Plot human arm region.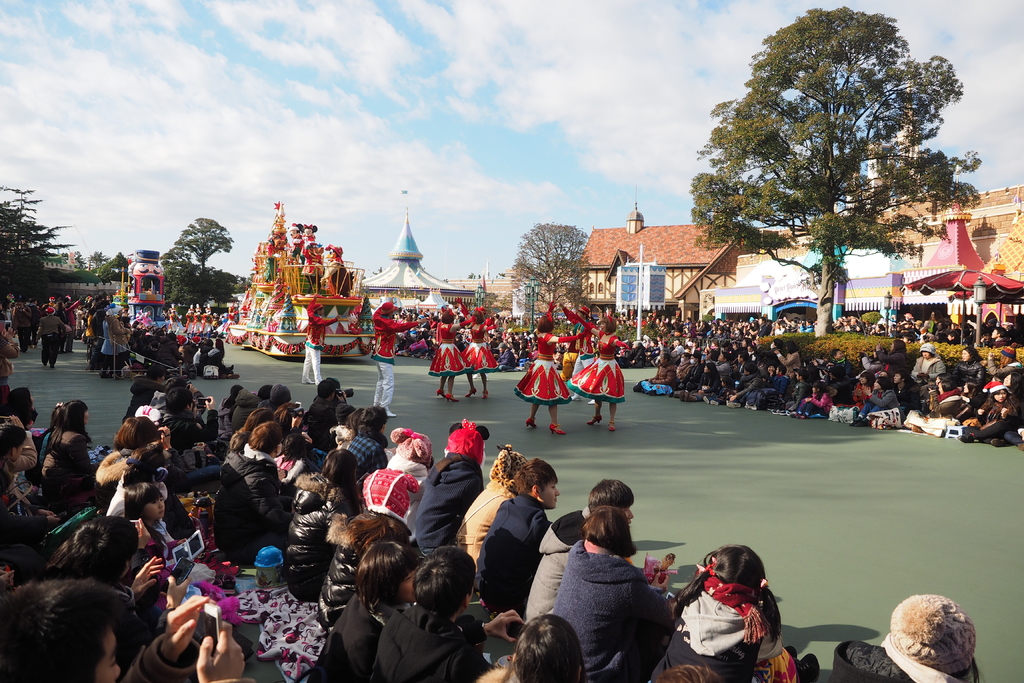
Plotted at [198,618,255,682].
